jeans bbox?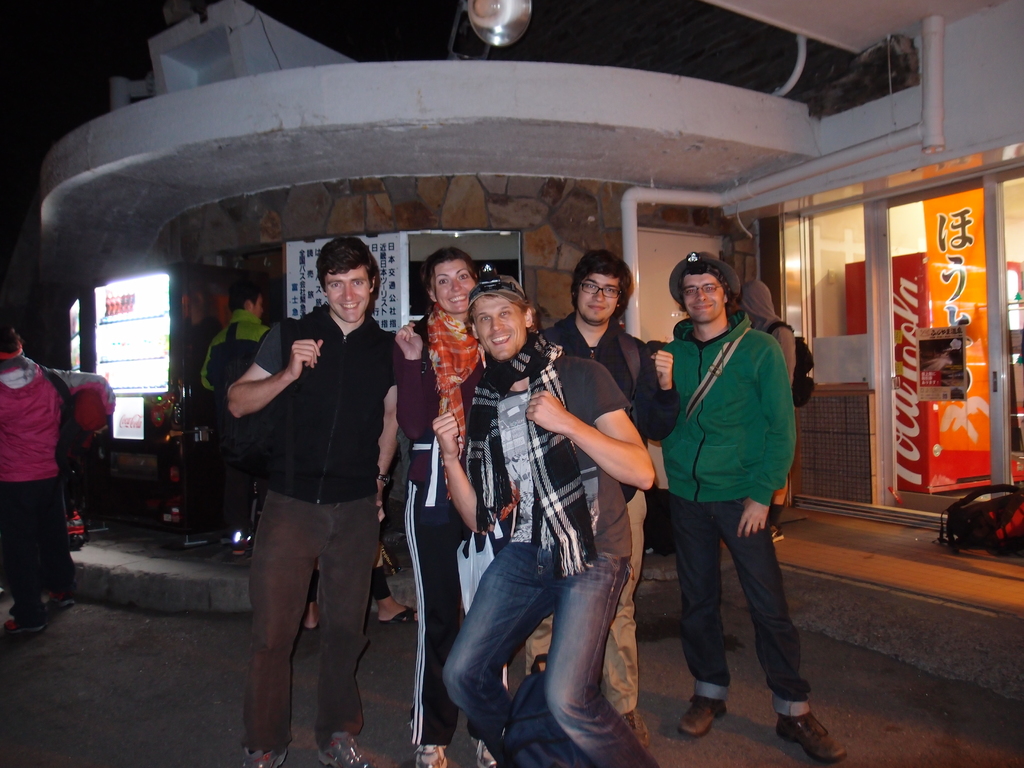
{"x1": 240, "y1": 495, "x2": 385, "y2": 753}
